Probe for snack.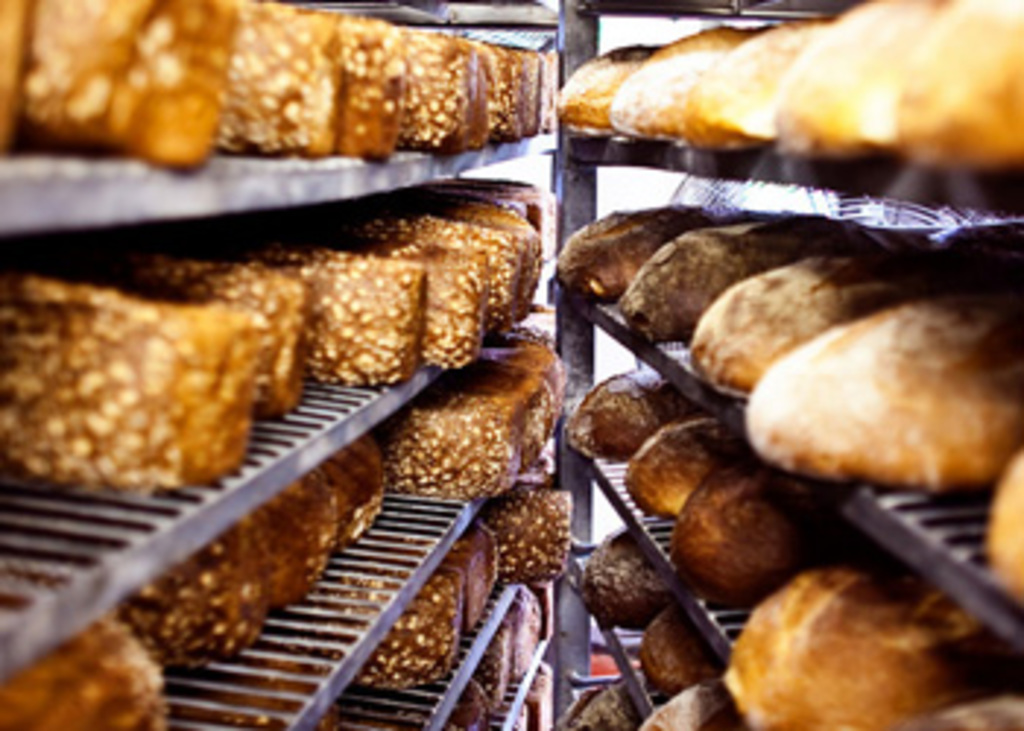
Probe result: x1=650 y1=681 x2=769 y2=728.
